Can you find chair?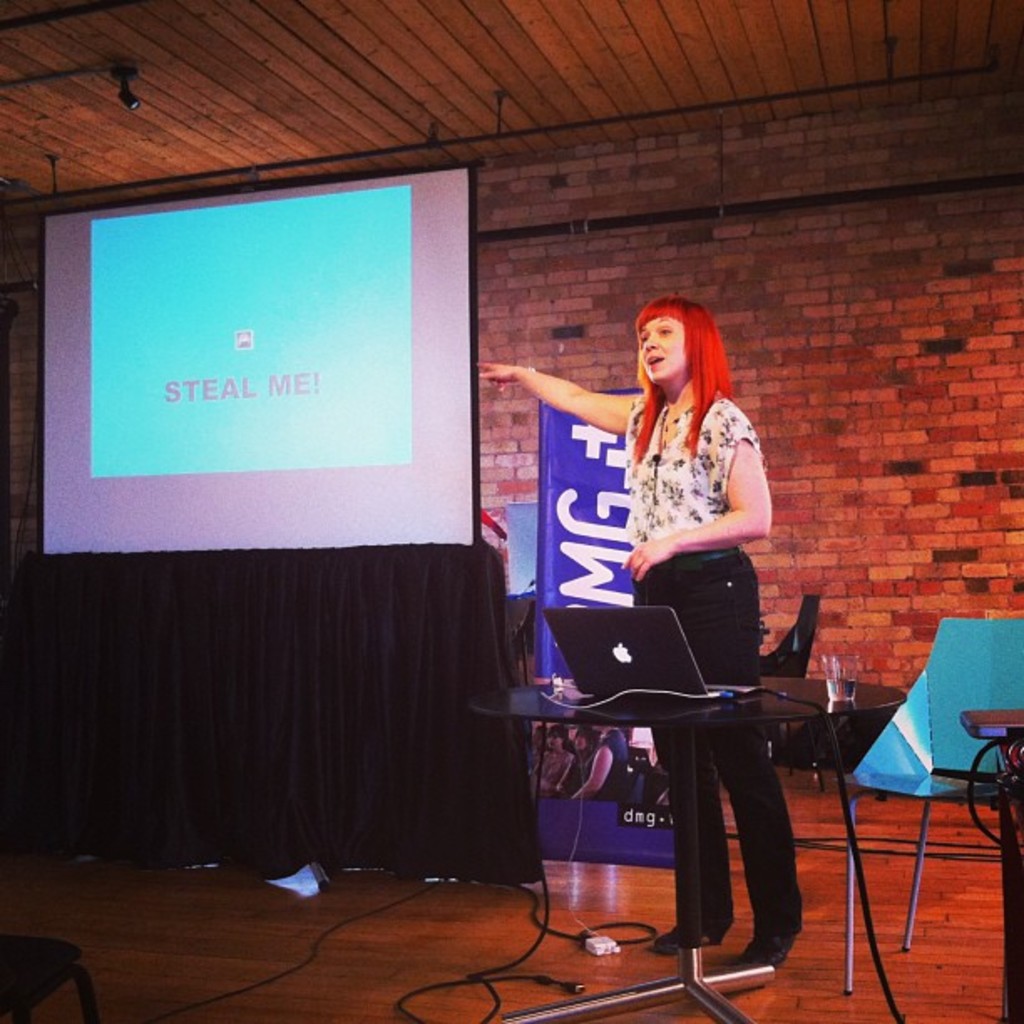
Yes, bounding box: {"x1": 843, "y1": 609, "x2": 1009, "y2": 1002}.
